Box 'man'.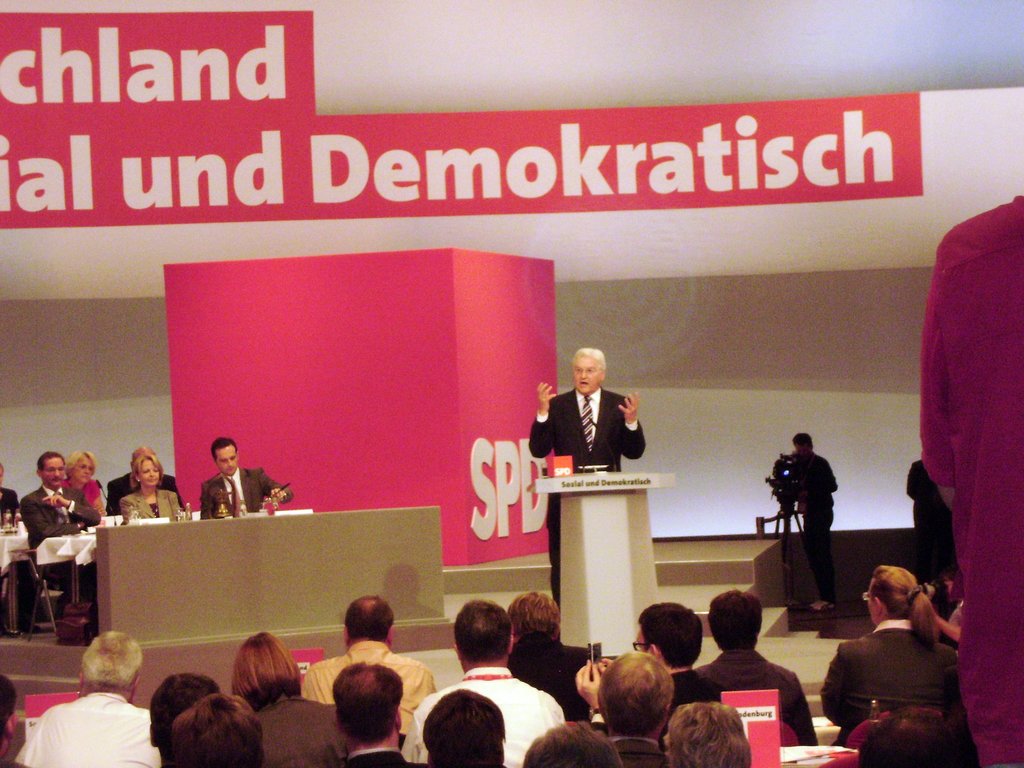
x1=408, y1=596, x2=566, y2=767.
